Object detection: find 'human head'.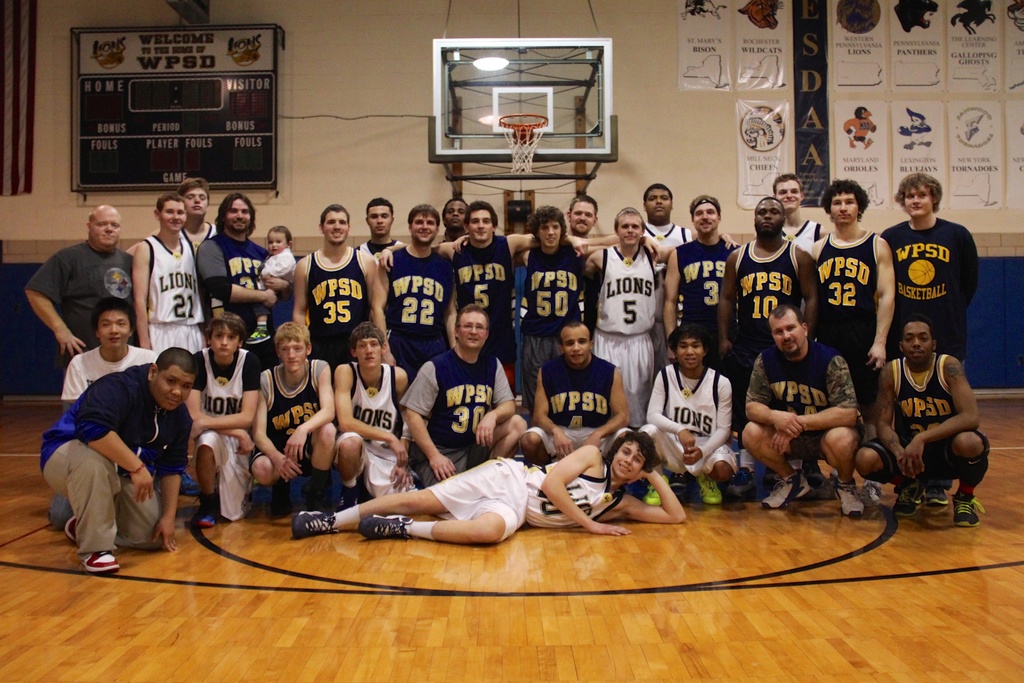
(left=769, top=172, right=804, bottom=208).
